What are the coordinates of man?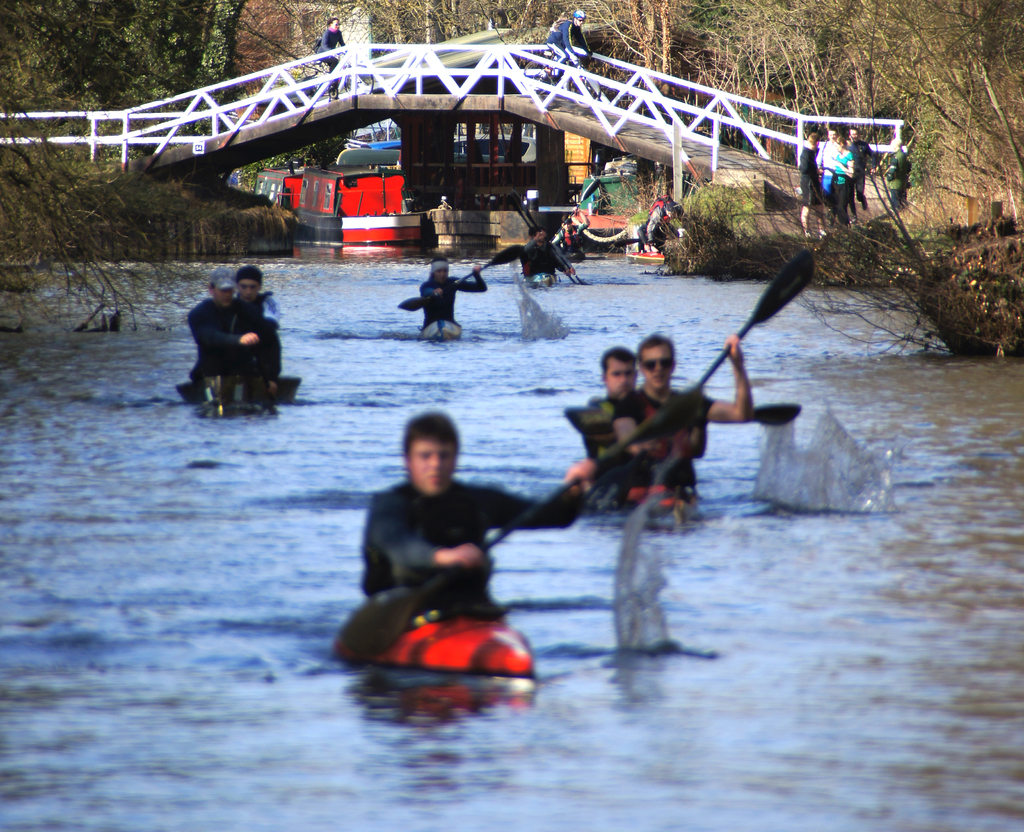
<box>231,267,278,405</box>.
